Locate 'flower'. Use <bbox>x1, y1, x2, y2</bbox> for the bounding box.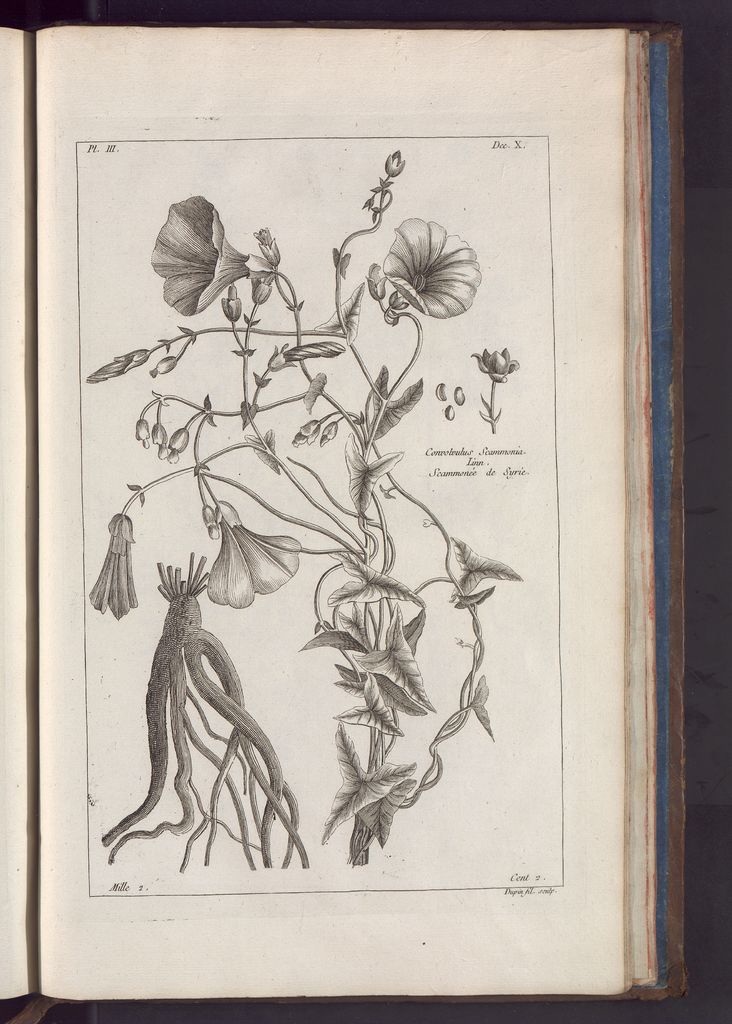
<bbox>86, 344, 148, 383</bbox>.
